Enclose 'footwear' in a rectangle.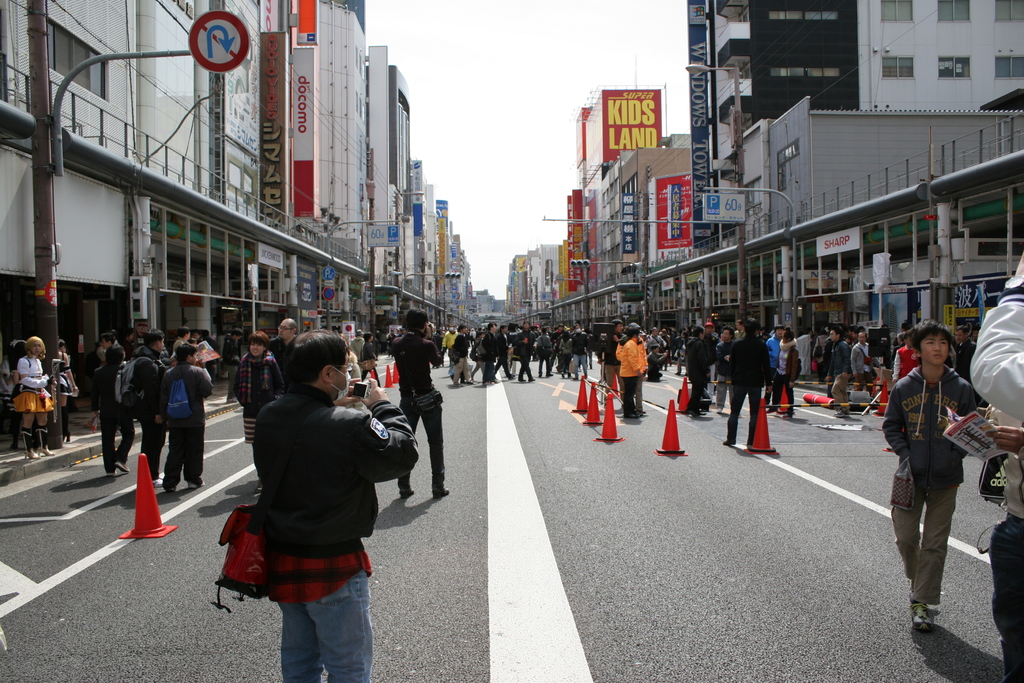
189:478:205:489.
